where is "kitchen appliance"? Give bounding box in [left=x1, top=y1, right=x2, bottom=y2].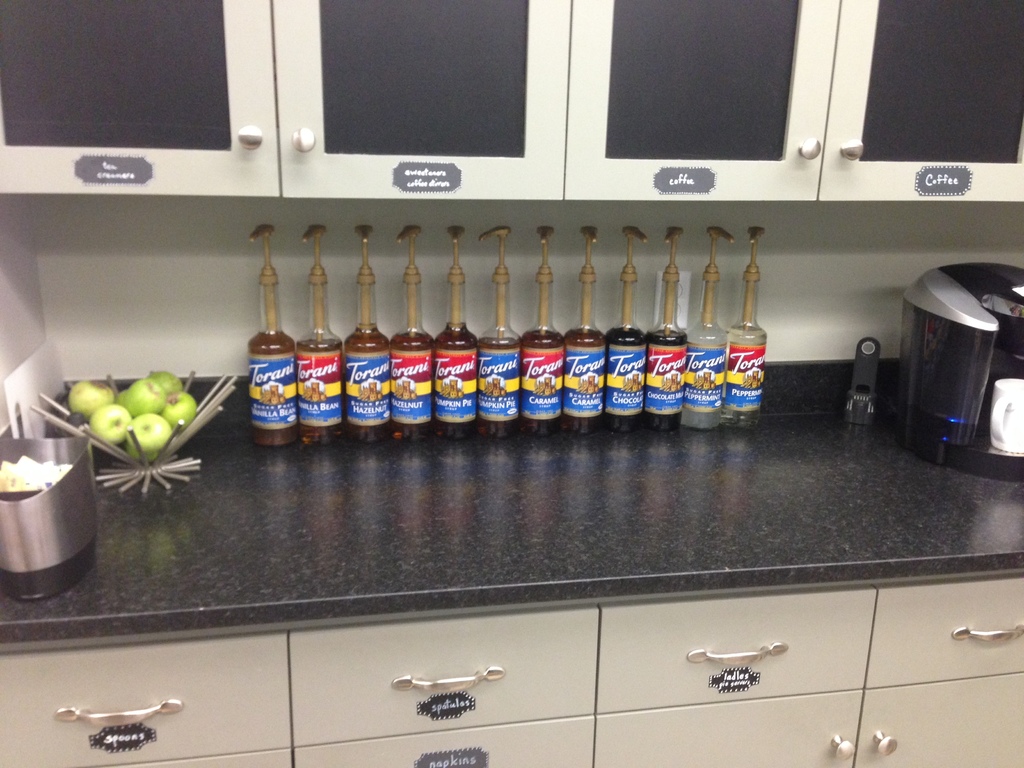
[left=0, top=437, right=106, bottom=598].
